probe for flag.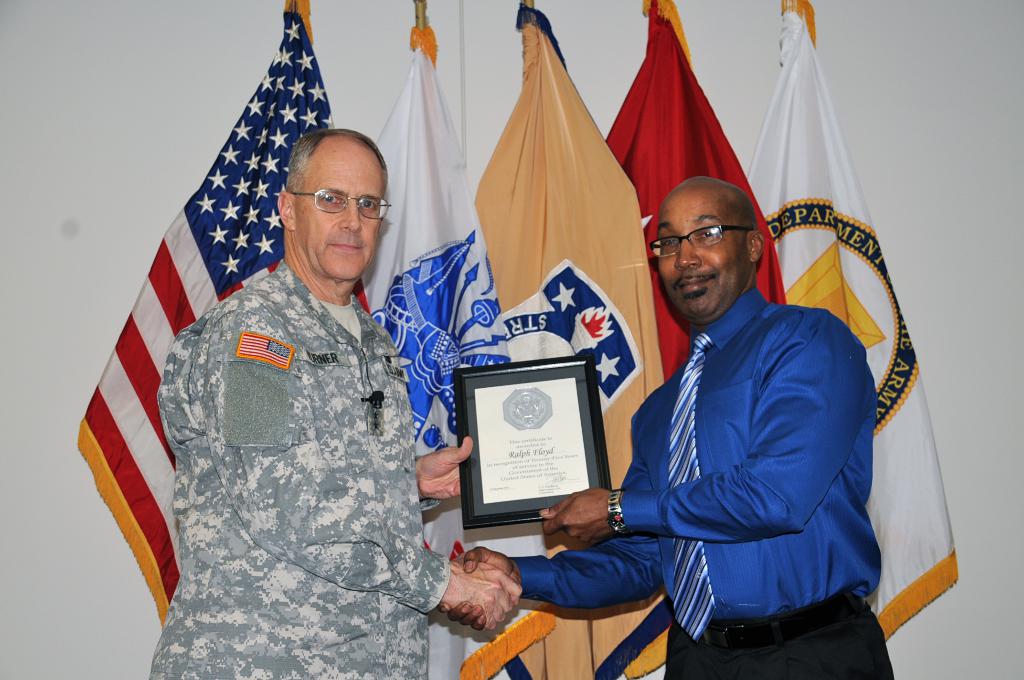
Probe result: left=751, top=0, right=957, bottom=644.
